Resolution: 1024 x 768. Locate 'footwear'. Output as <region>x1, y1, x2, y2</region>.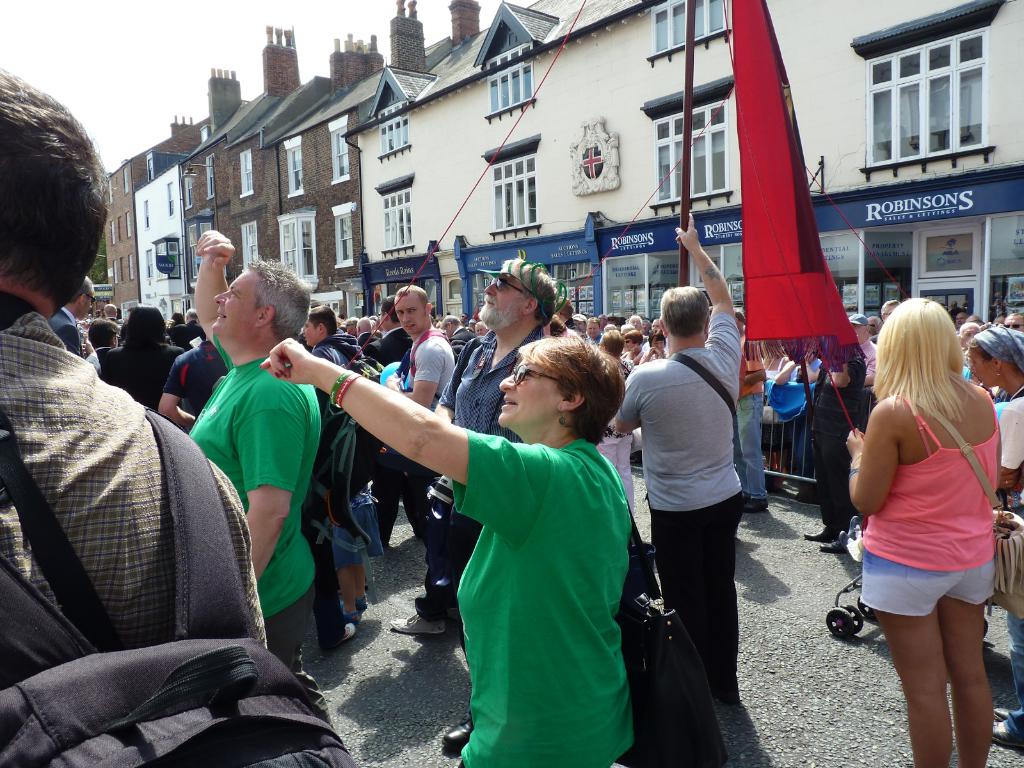
<region>993, 716, 1020, 749</region>.
